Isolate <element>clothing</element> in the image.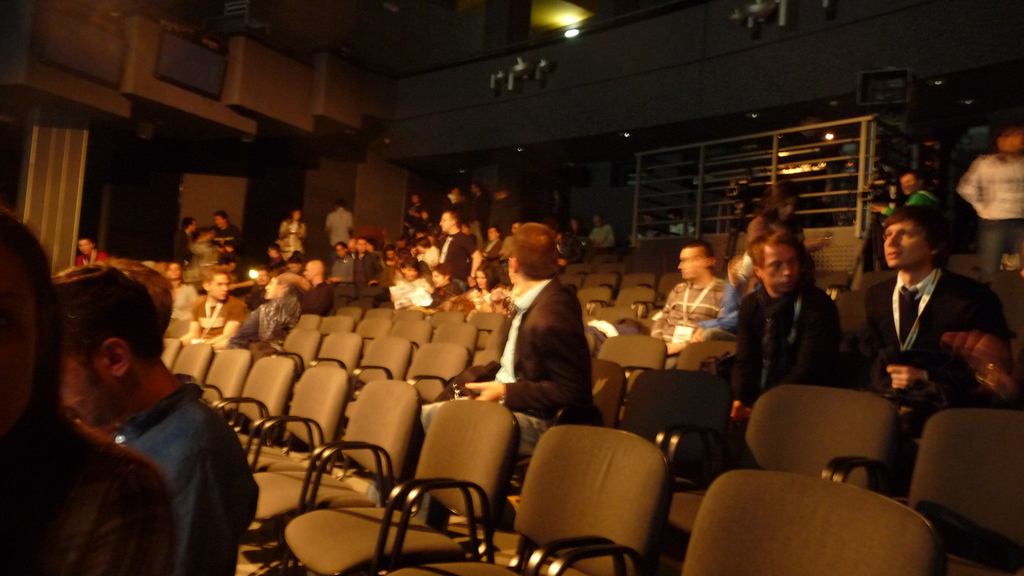
Isolated region: 677 282 751 348.
